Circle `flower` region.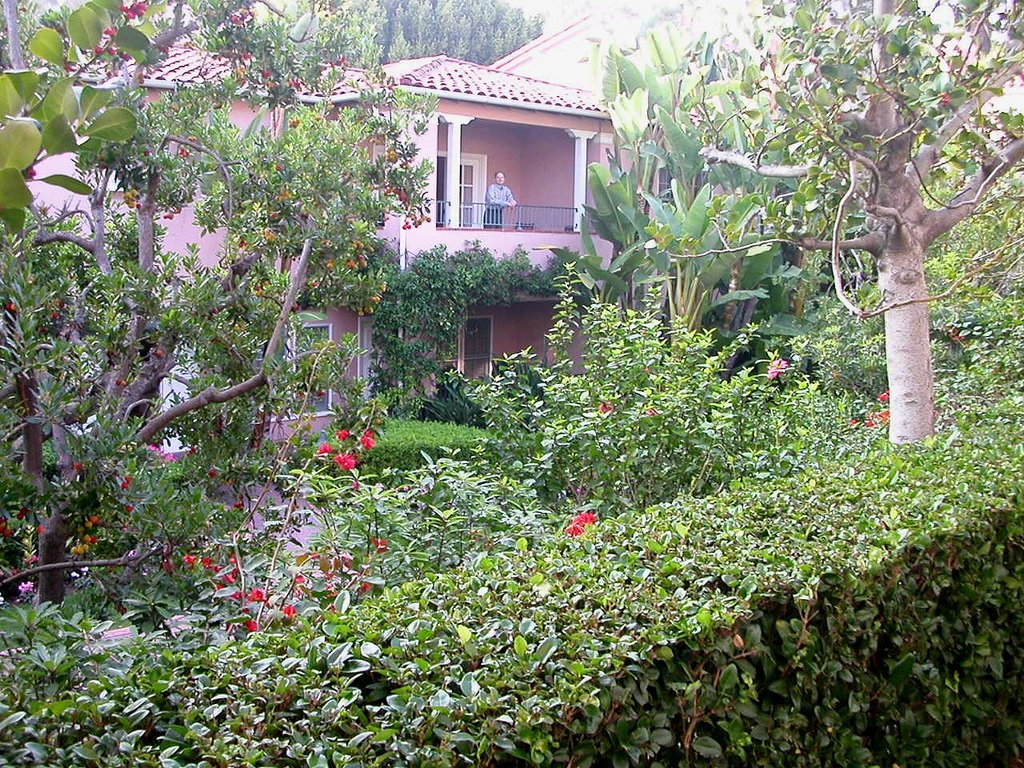
Region: {"x1": 230, "y1": 587, "x2": 242, "y2": 599}.
